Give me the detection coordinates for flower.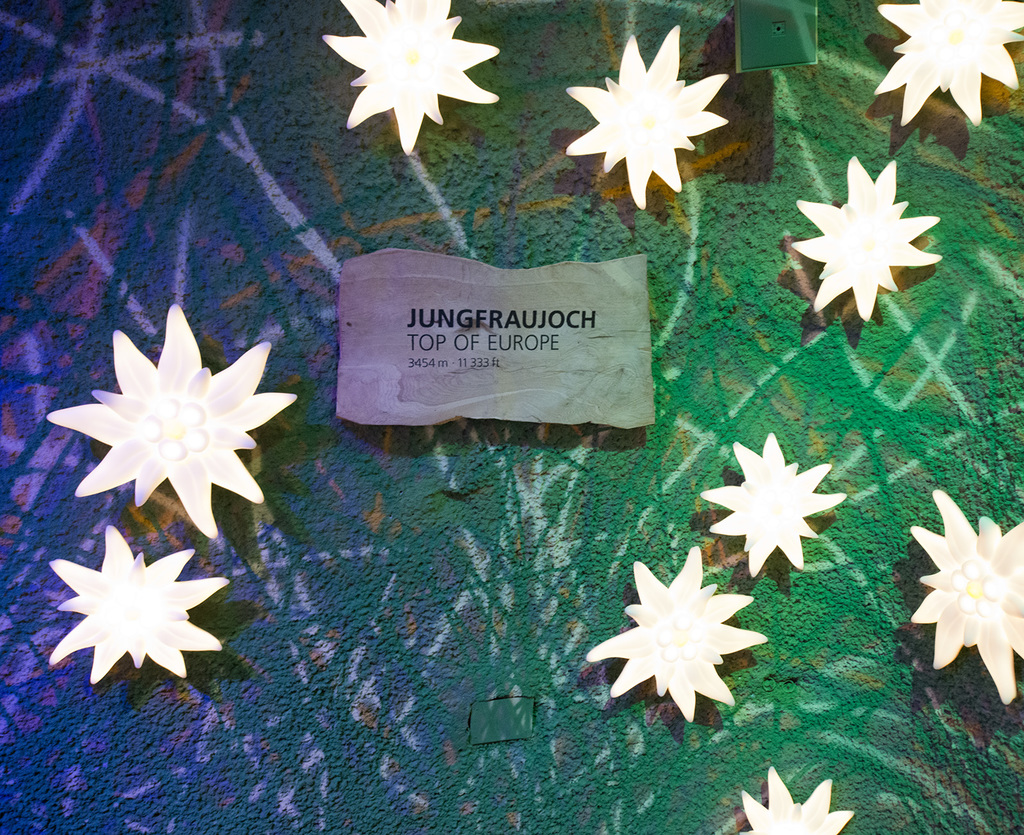
x1=790, y1=156, x2=946, y2=325.
